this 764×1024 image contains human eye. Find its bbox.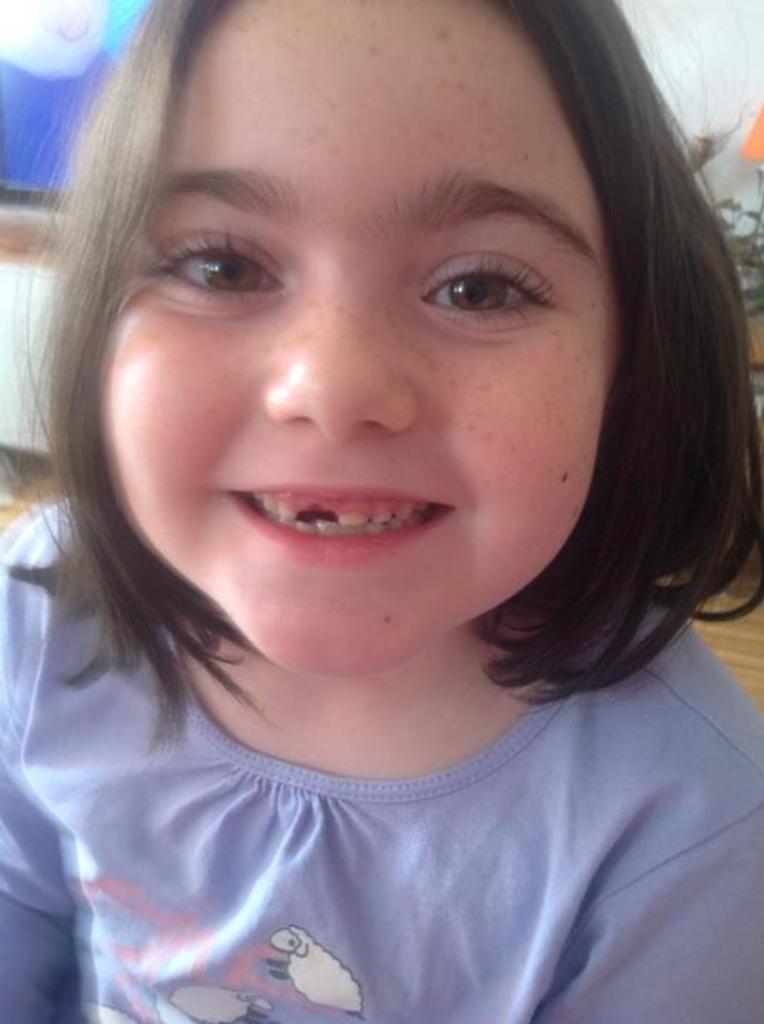
(415, 243, 572, 330).
